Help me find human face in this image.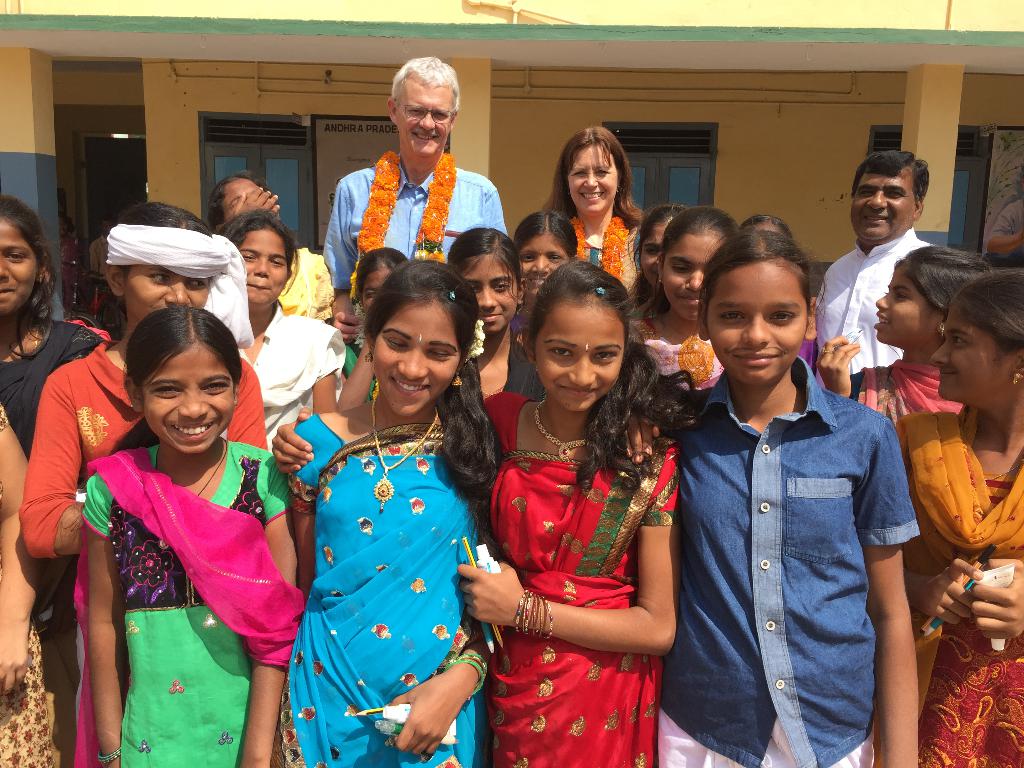
Found it: [x1=234, y1=228, x2=287, y2=308].
